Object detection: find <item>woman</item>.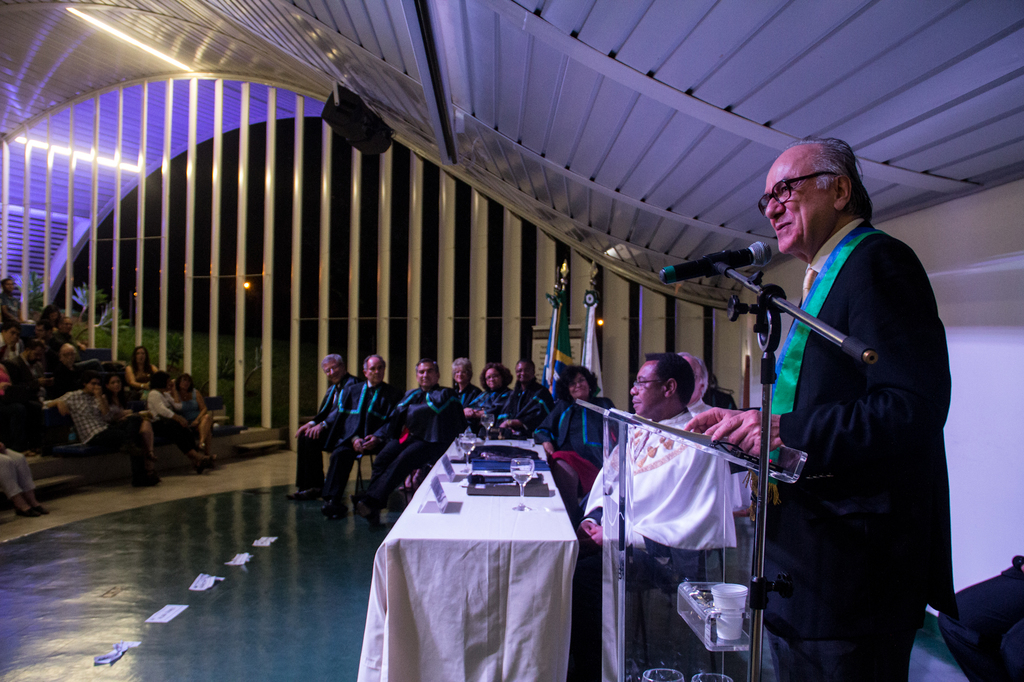
<region>711, 143, 956, 675</region>.
